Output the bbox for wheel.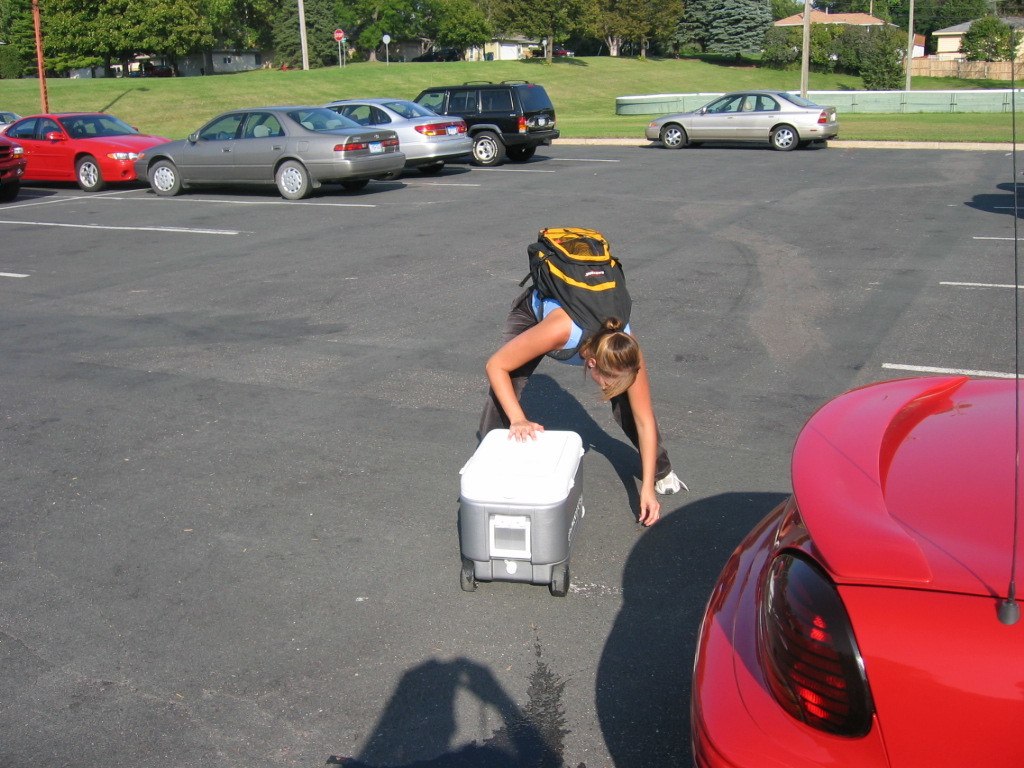
(76,158,101,192).
